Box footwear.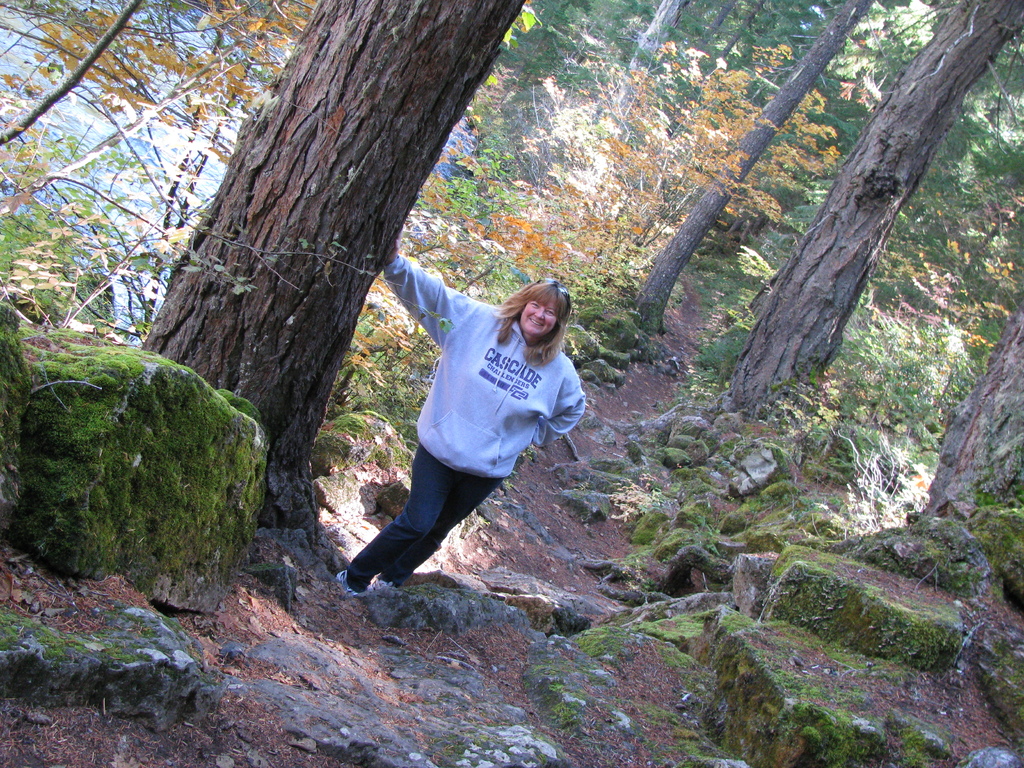
select_region(369, 578, 401, 595).
